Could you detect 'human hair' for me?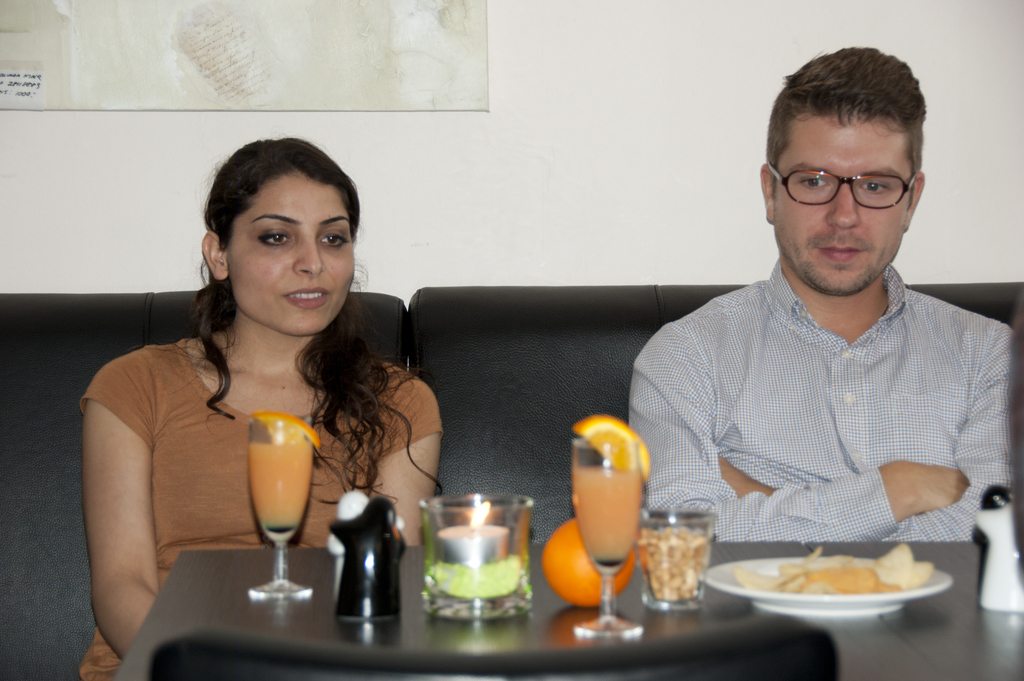
Detection result: <bbox>776, 40, 930, 198</bbox>.
